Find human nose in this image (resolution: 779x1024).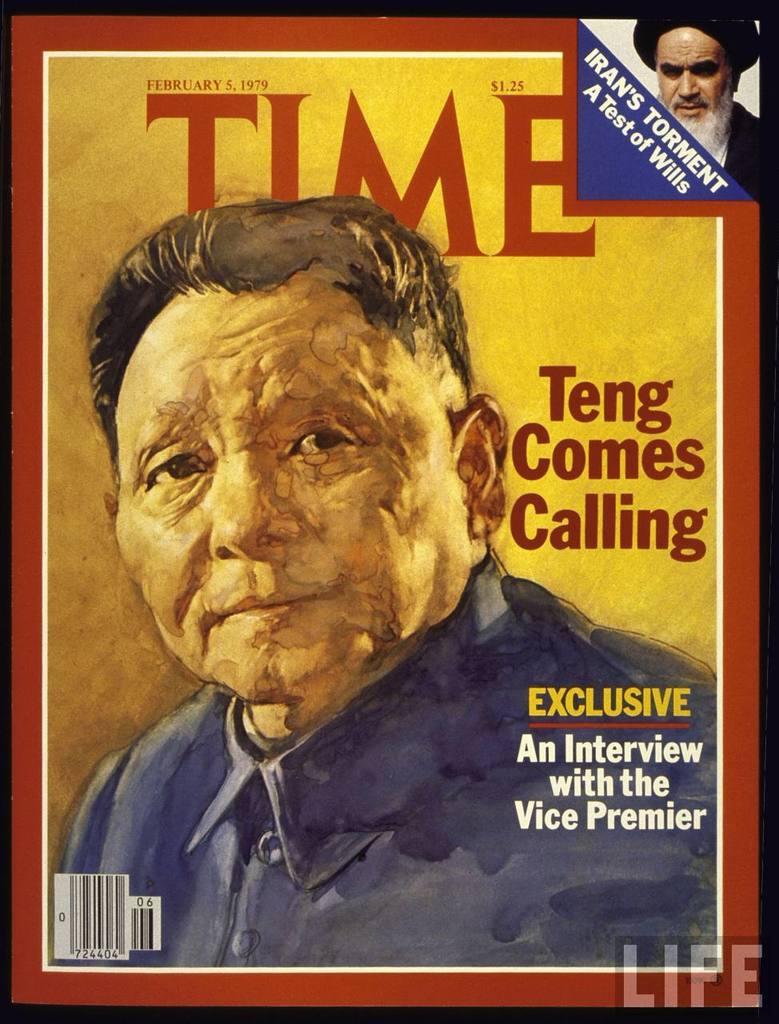
pyautogui.locateOnScreen(204, 455, 299, 559).
